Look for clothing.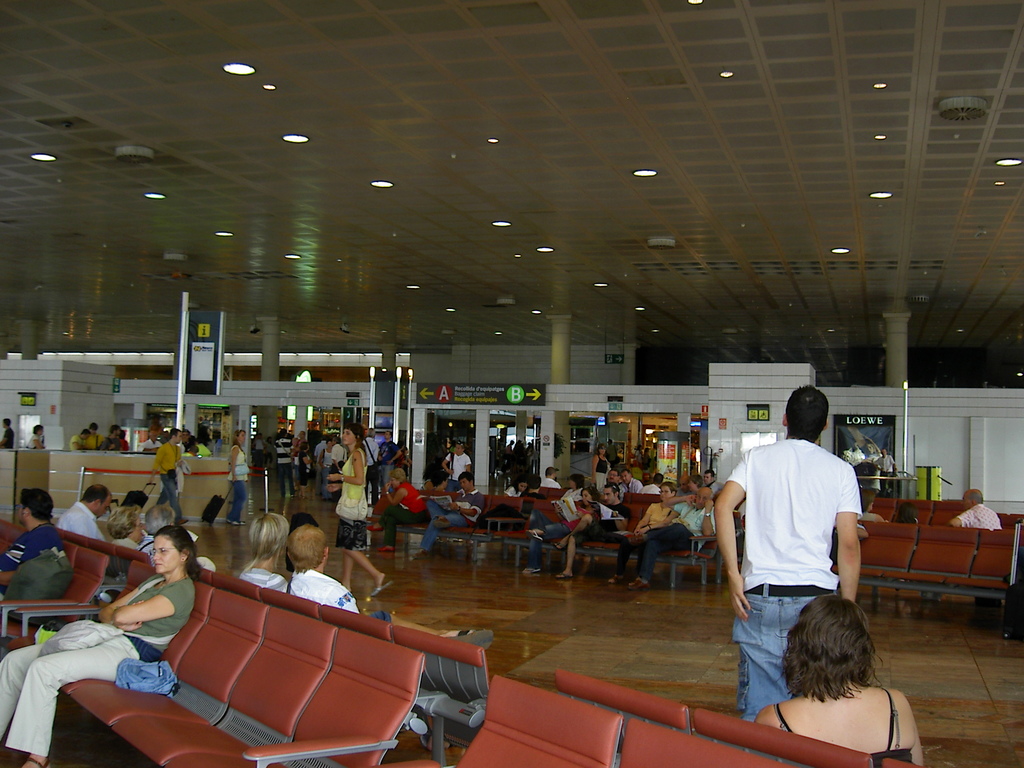
Found: [left=63, top=494, right=111, bottom=556].
